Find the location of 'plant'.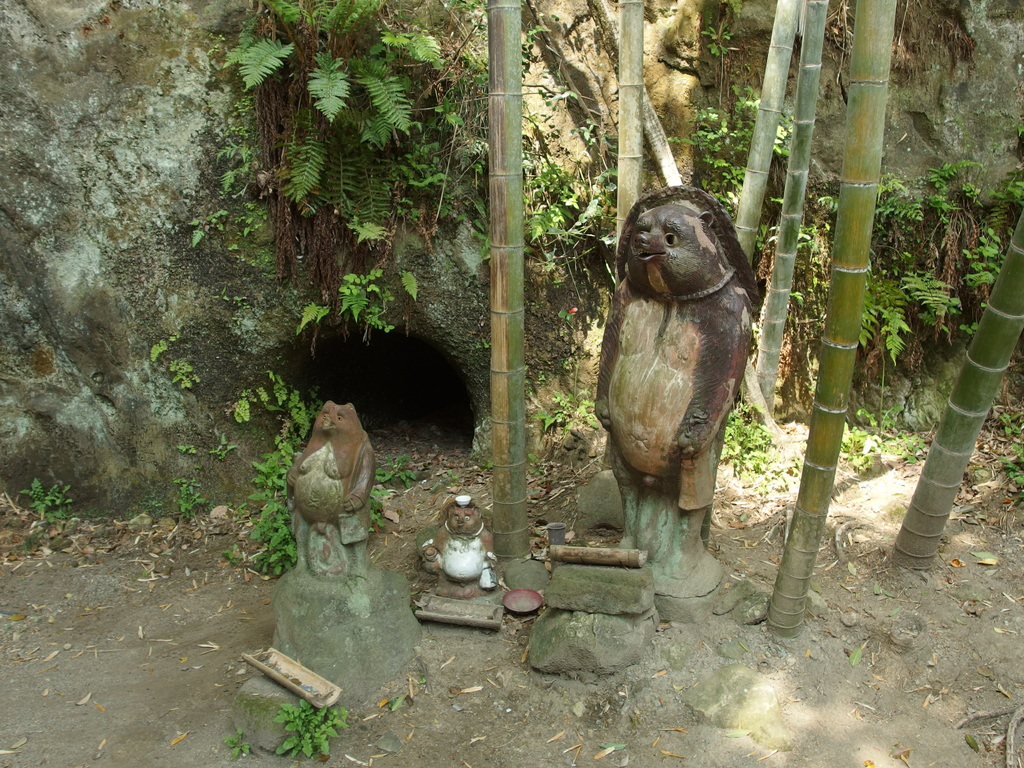
Location: (223, 729, 260, 757).
